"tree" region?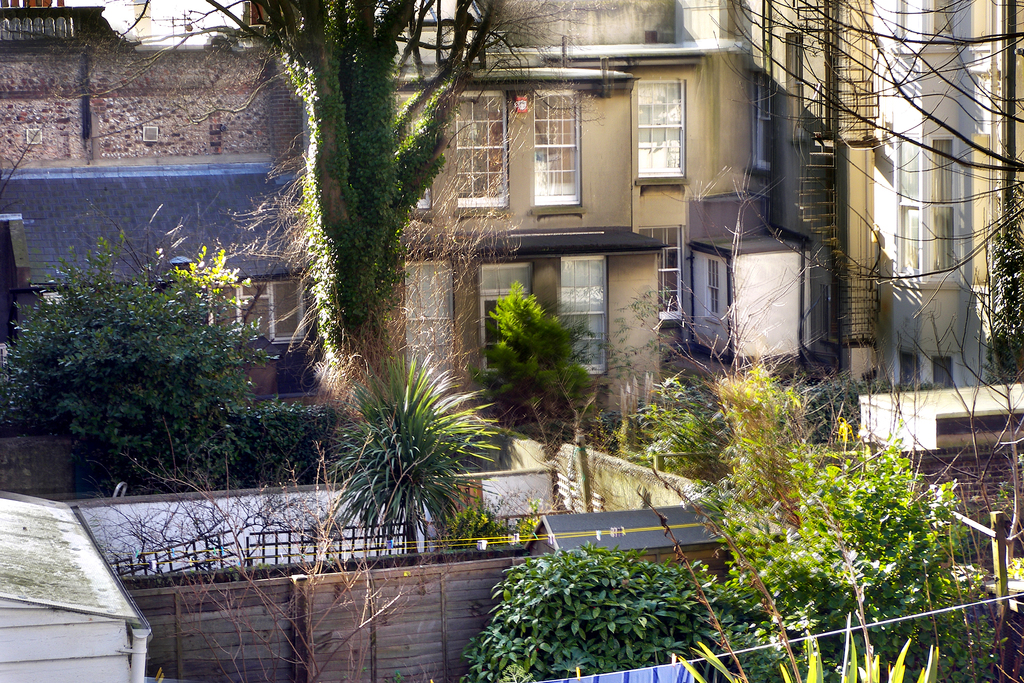
(0, 227, 295, 489)
